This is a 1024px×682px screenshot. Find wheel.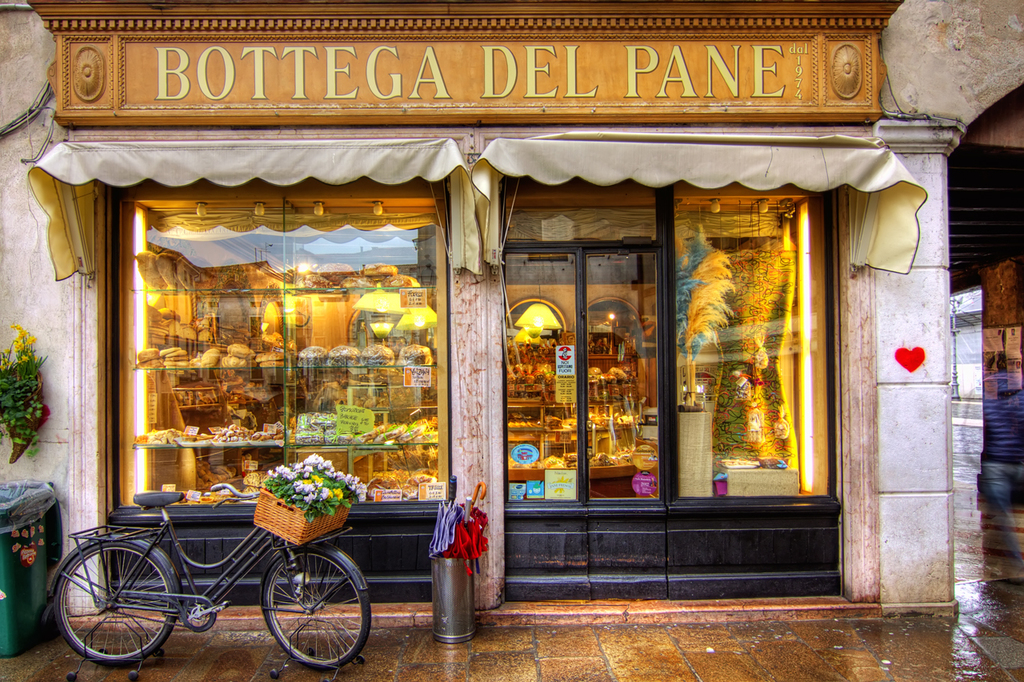
Bounding box: [306, 646, 316, 657].
